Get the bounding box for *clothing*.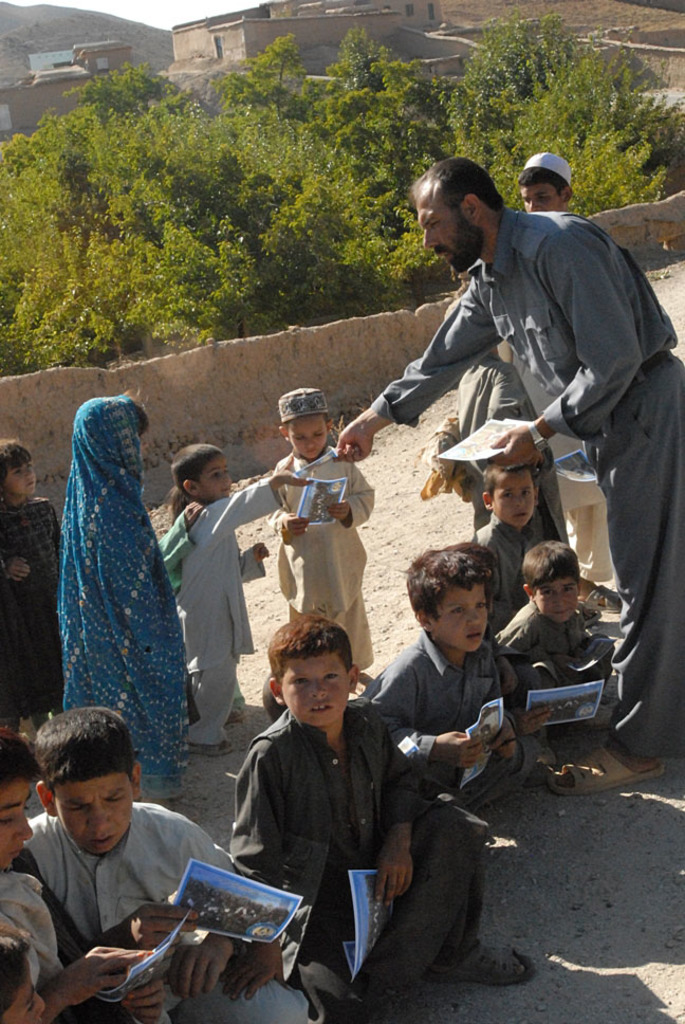
Rect(350, 621, 537, 805).
